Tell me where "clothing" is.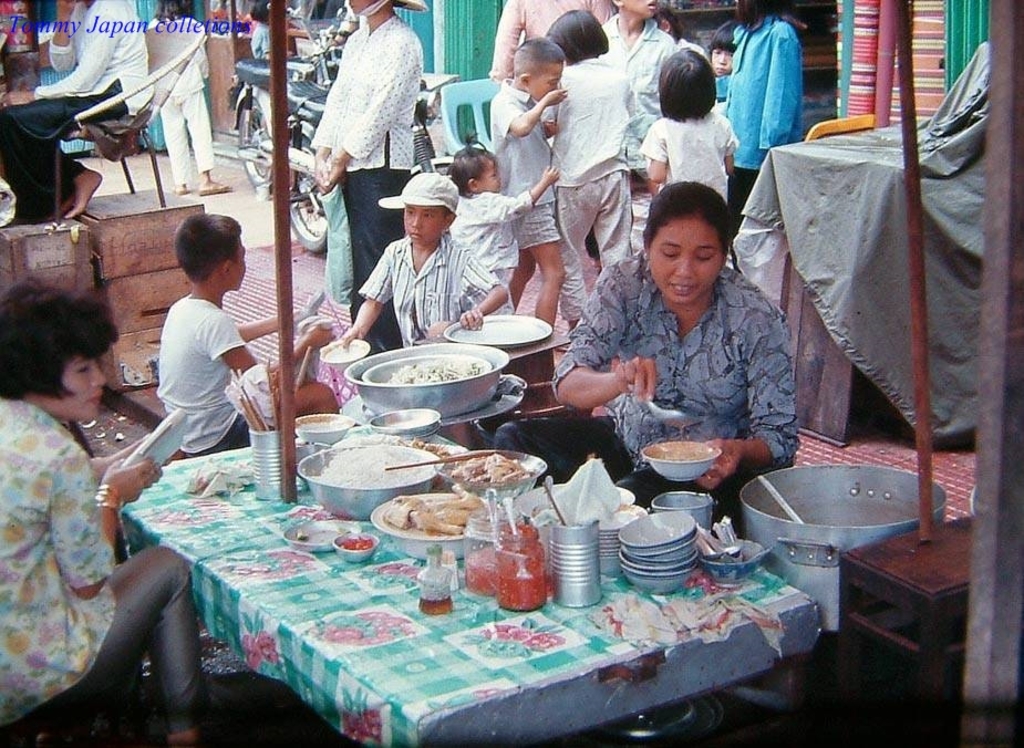
"clothing" is at pyautogui.locateOnScreen(488, 0, 611, 79).
